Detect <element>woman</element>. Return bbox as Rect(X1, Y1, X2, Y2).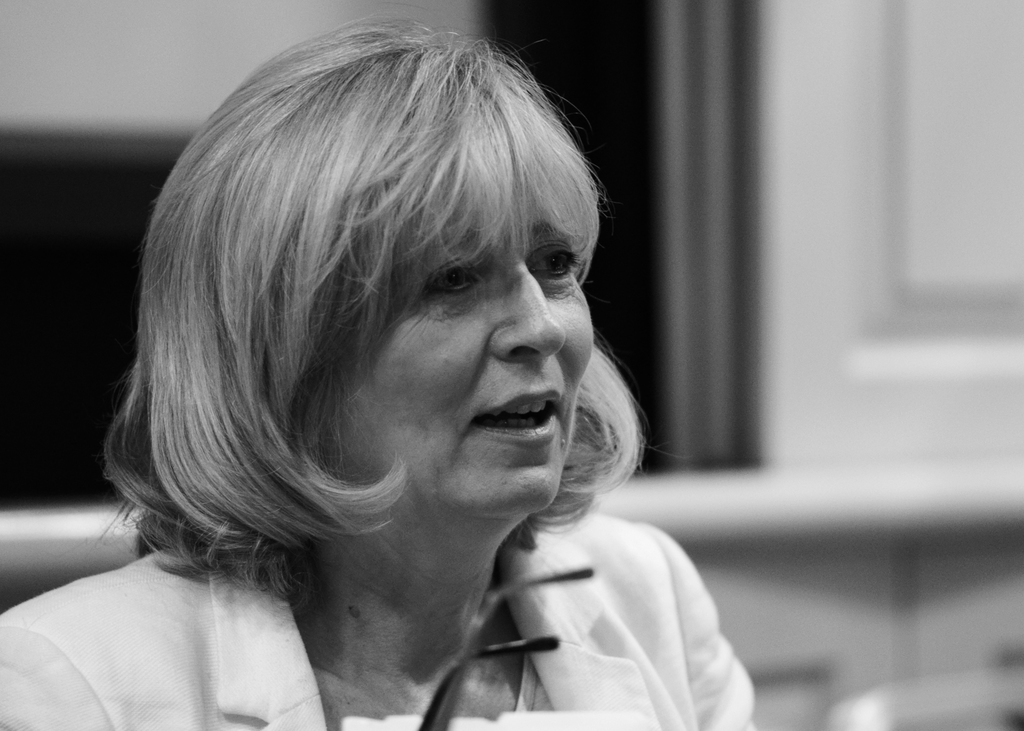
Rect(49, 33, 783, 713).
